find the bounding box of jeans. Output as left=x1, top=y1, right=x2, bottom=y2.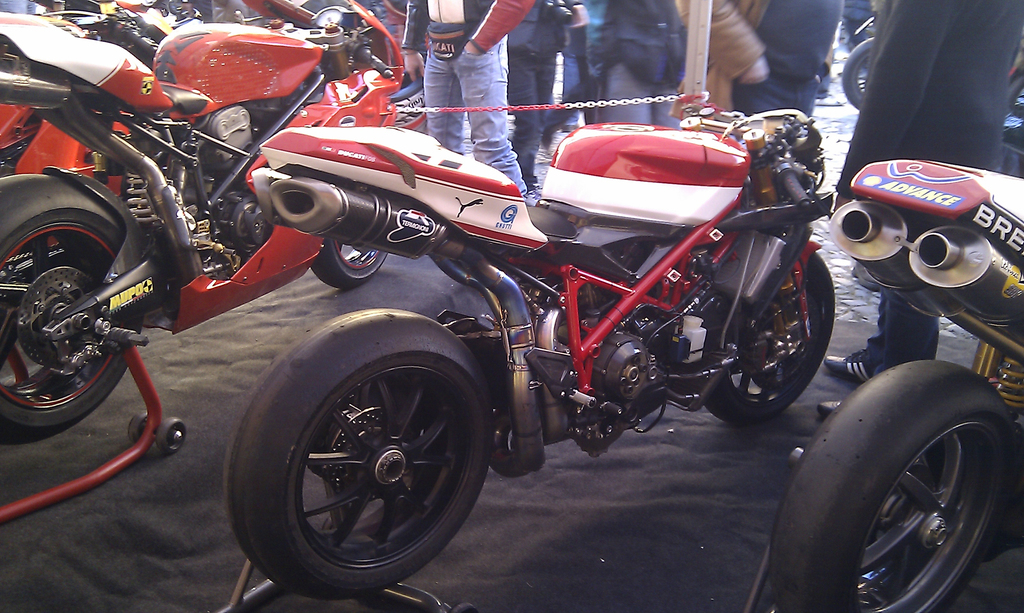
left=509, top=54, right=554, bottom=186.
